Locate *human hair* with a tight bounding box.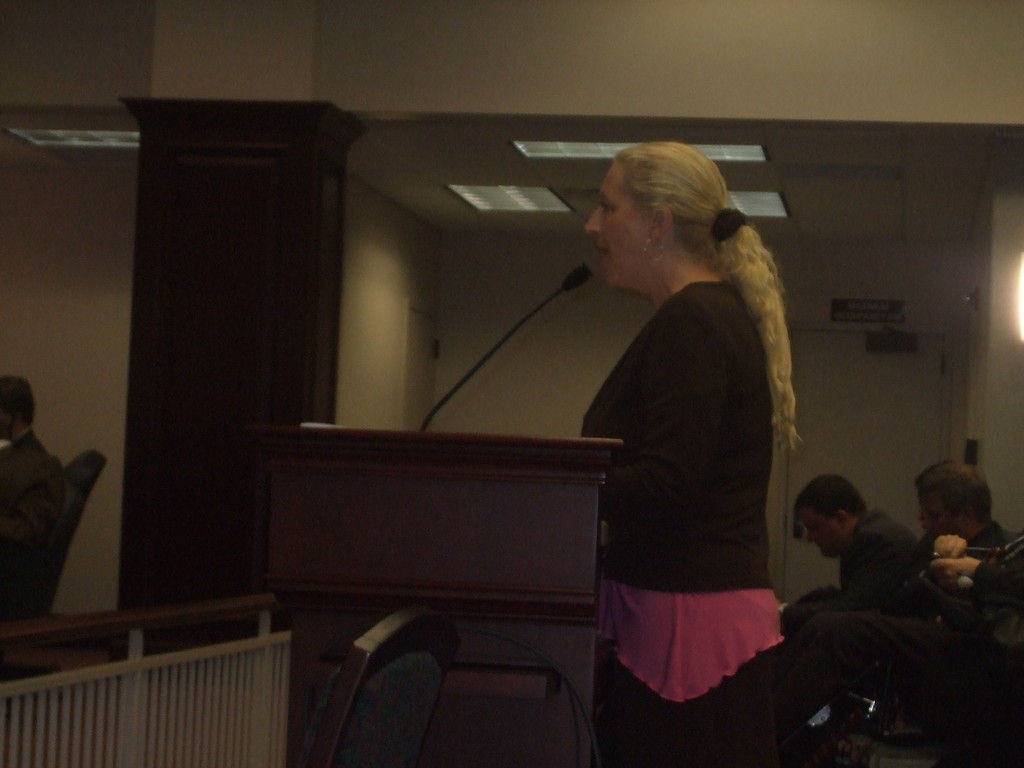
[788,466,886,528].
